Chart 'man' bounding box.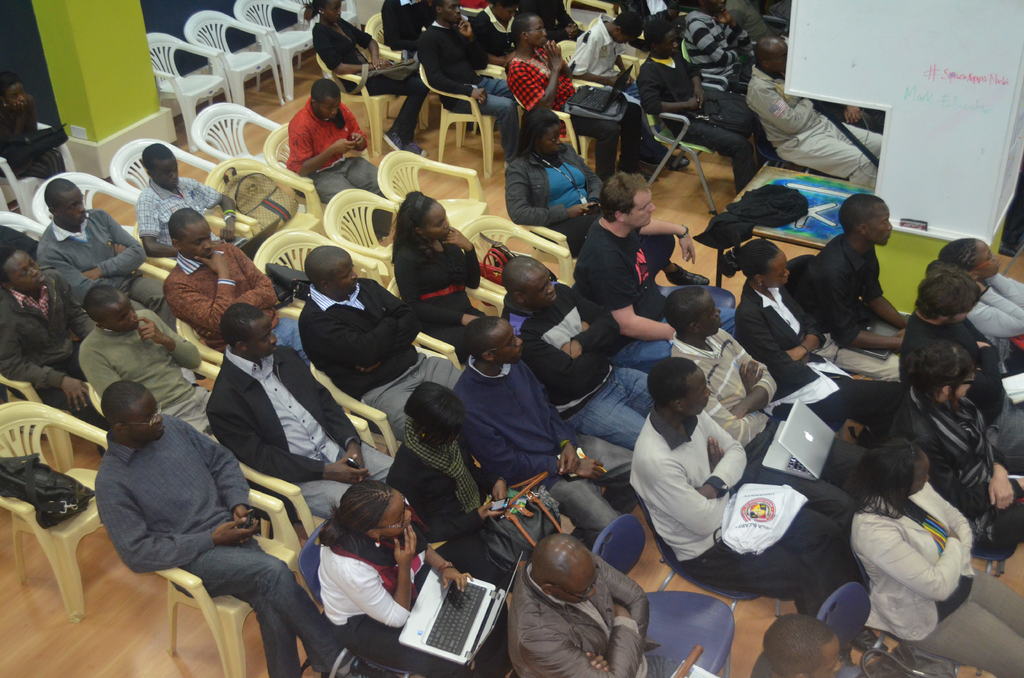
Charted: <bbox>687, 0, 749, 86</bbox>.
